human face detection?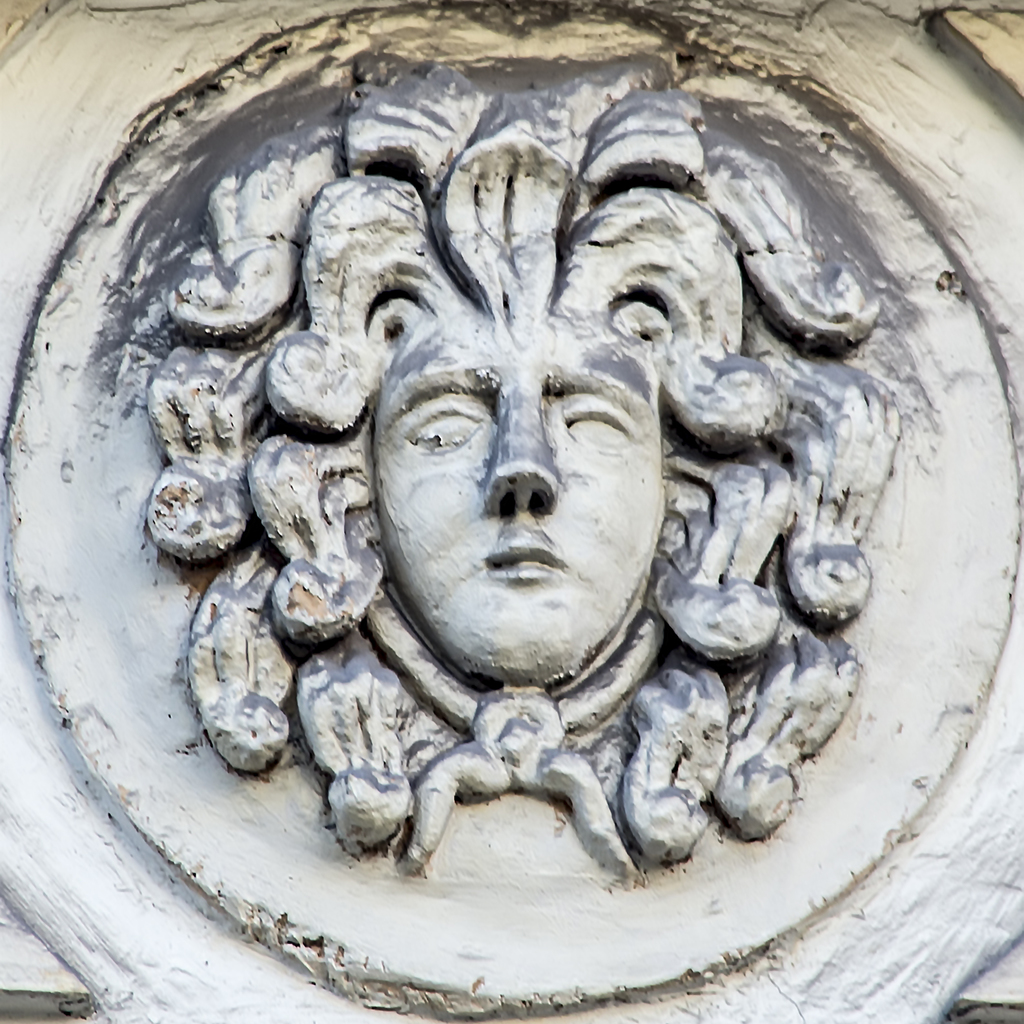
l=373, t=322, r=664, b=672
